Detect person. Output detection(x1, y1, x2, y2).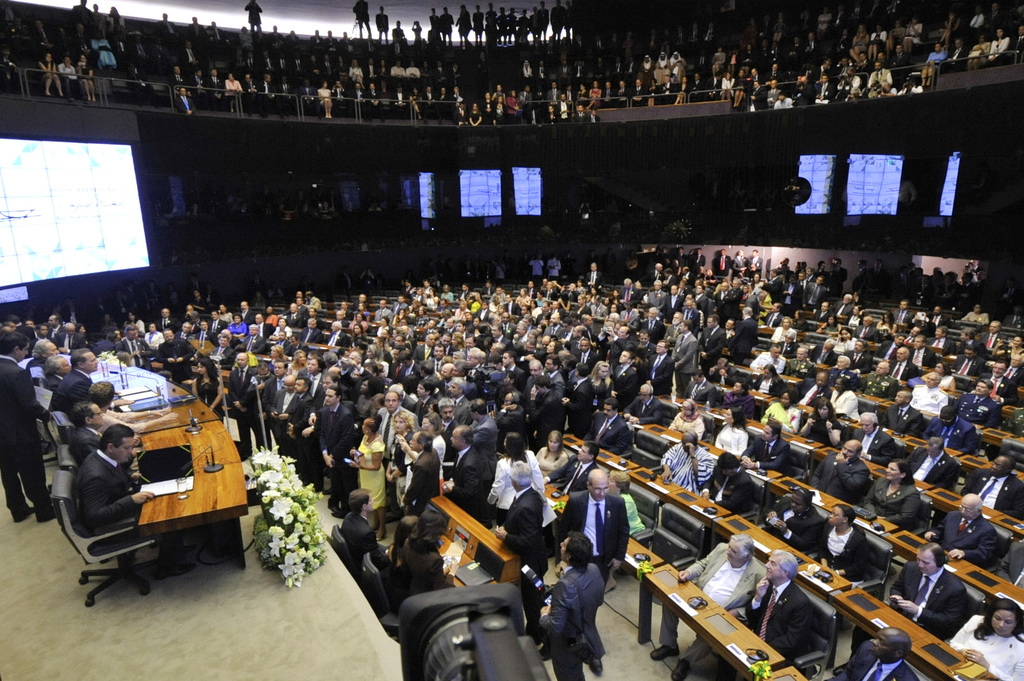
detection(957, 348, 984, 378).
